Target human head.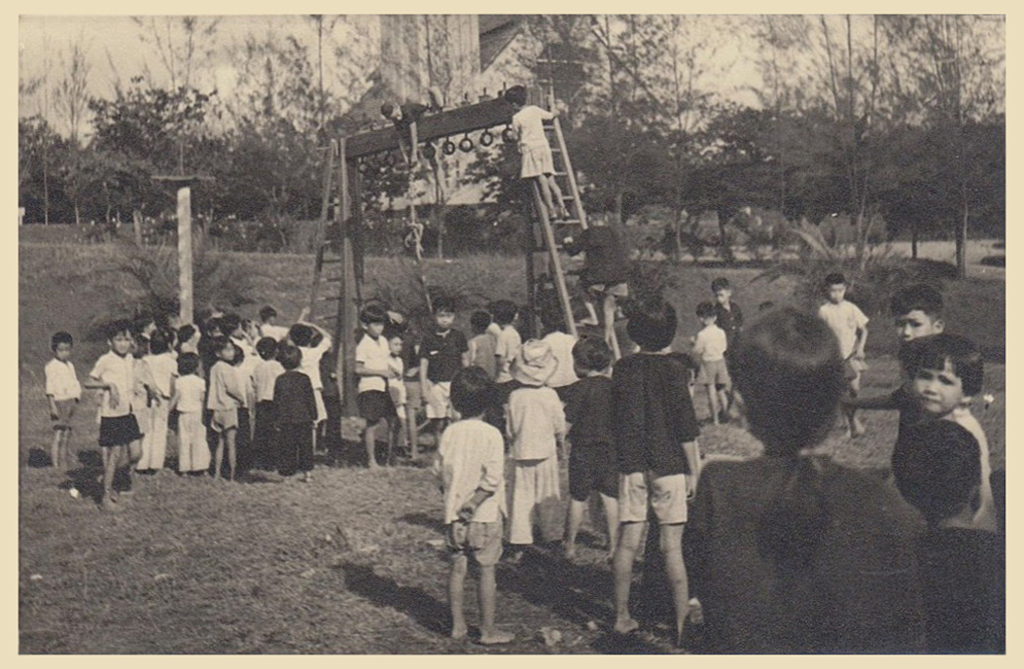
Target region: [x1=291, y1=324, x2=315, y2=348].
